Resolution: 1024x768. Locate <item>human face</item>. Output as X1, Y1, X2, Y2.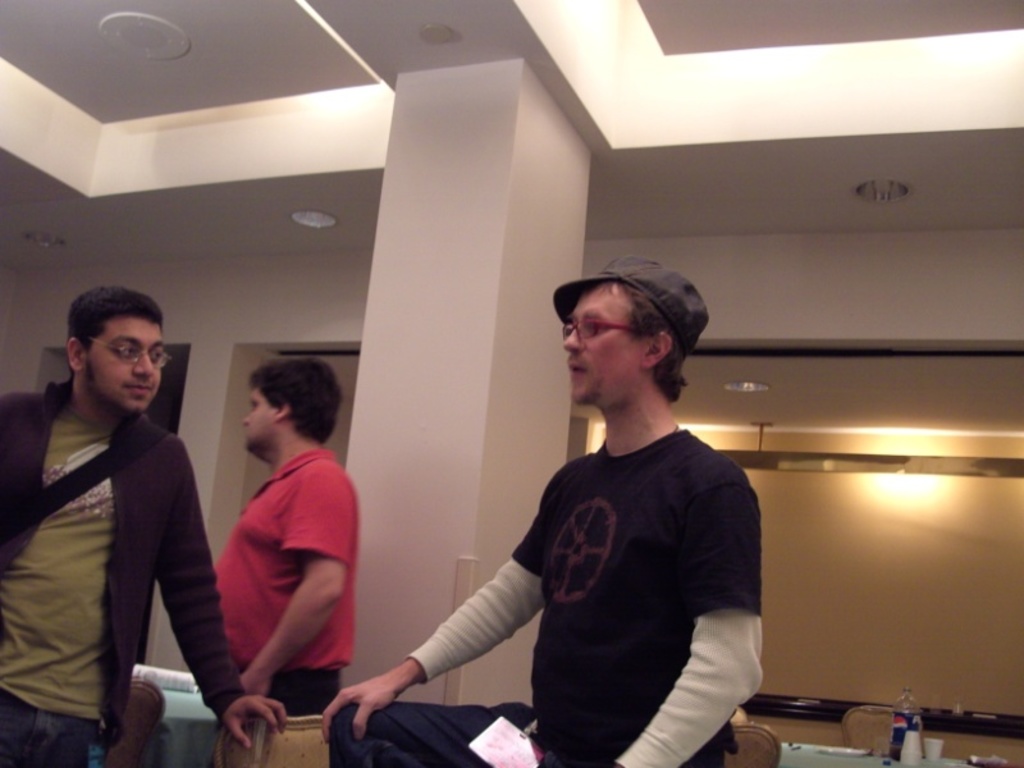
77, 321, 169, 413.
